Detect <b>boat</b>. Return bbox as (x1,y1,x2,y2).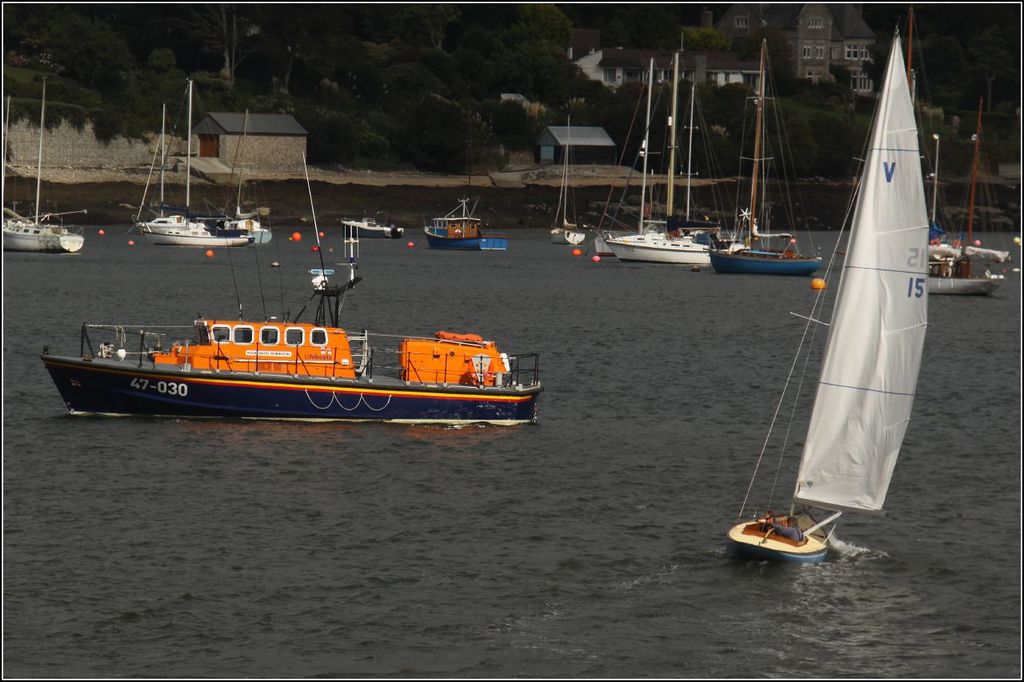
(141,211,238,249).
